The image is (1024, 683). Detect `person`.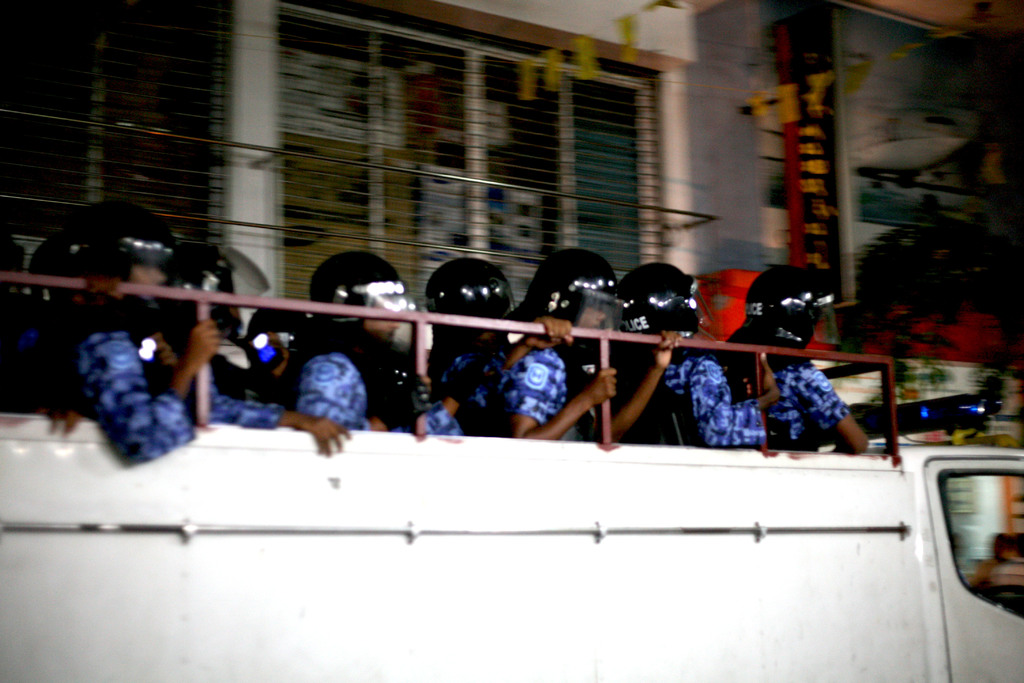
Detection: locate(164, 249, 356, 452).
